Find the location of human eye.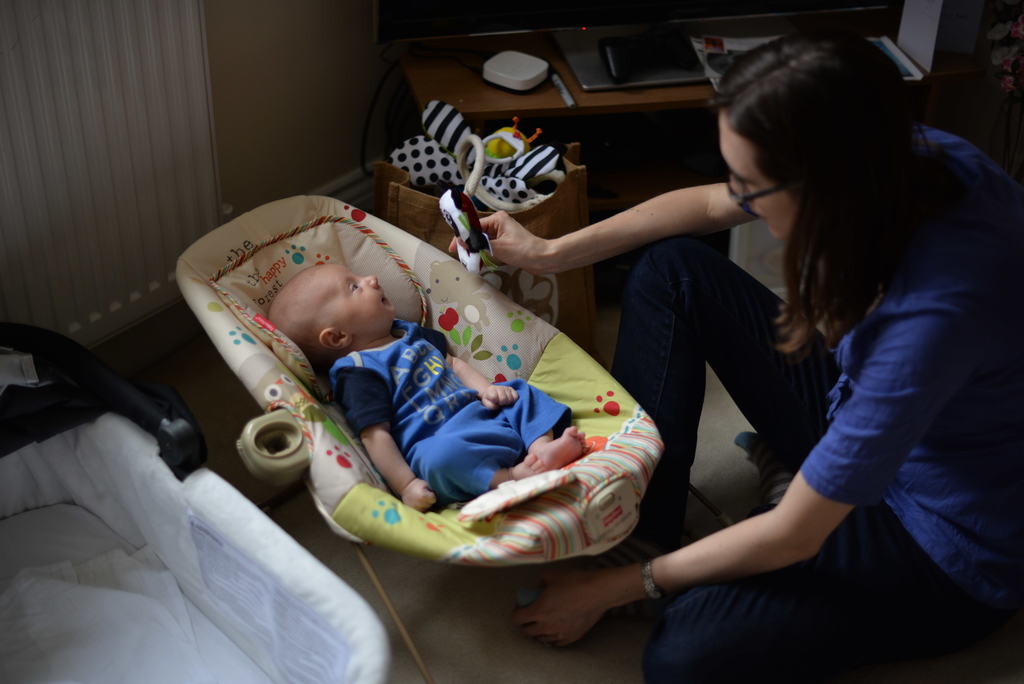
Location: (left=348, top=281, right=364, bottom=300).
